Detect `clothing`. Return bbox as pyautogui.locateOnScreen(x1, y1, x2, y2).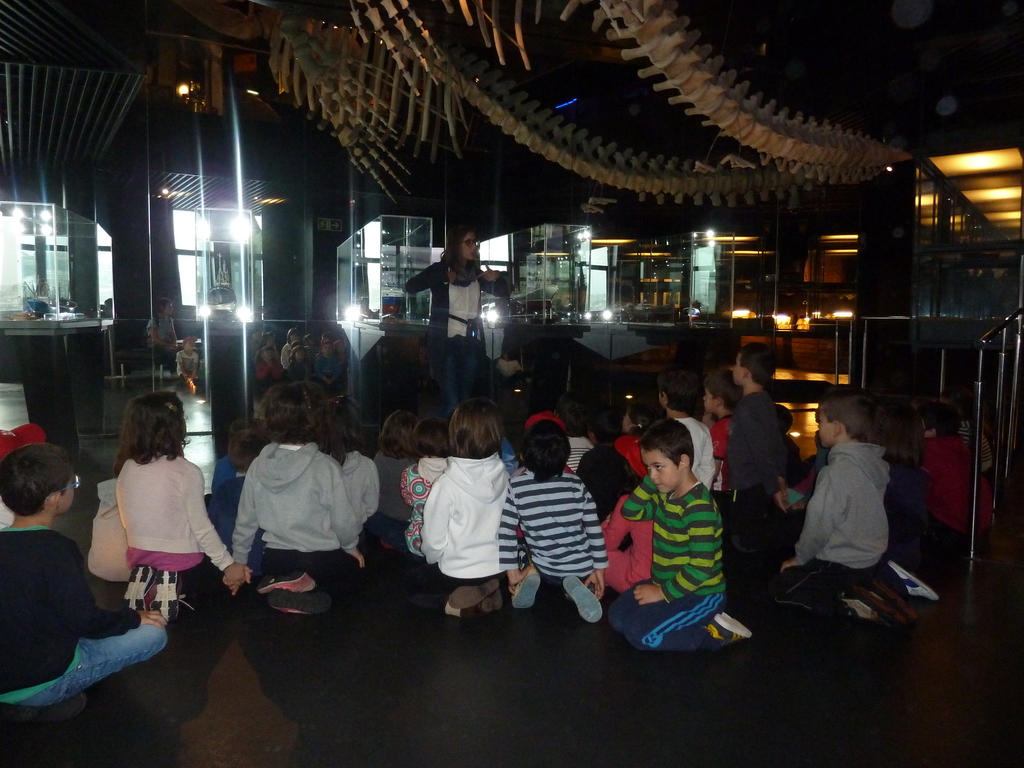
pyautogui.locateOnScreen(598, 500, 657, 595).
